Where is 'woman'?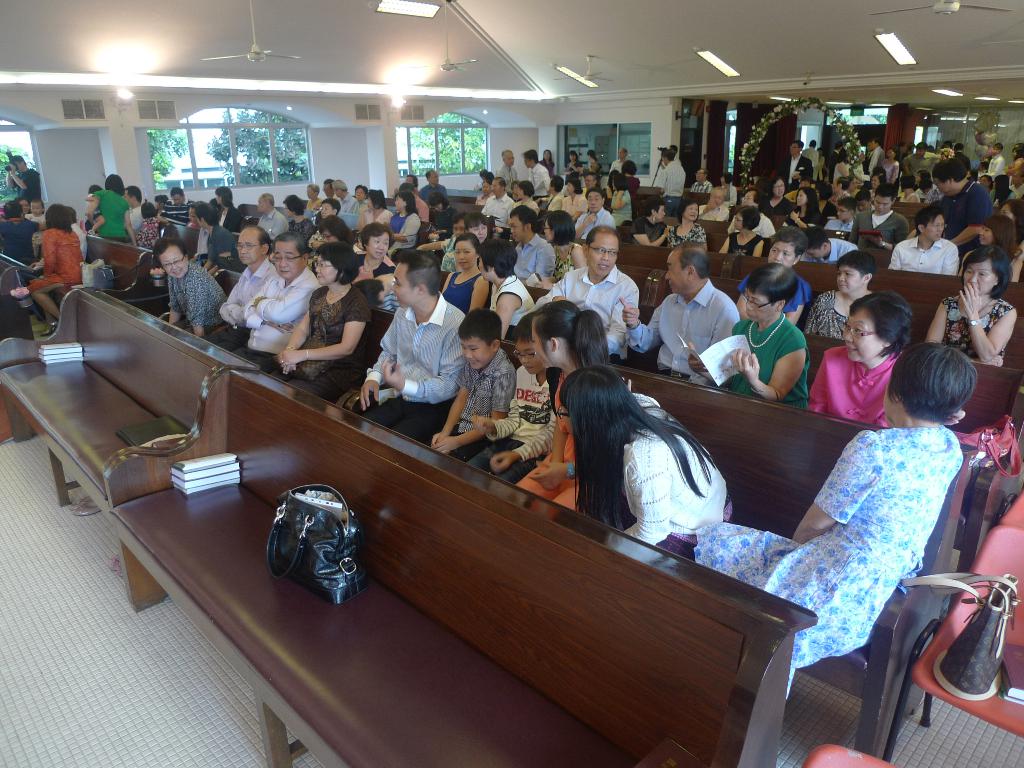
pyautogui.locateOnScreen(786, 188, 820, 225).
